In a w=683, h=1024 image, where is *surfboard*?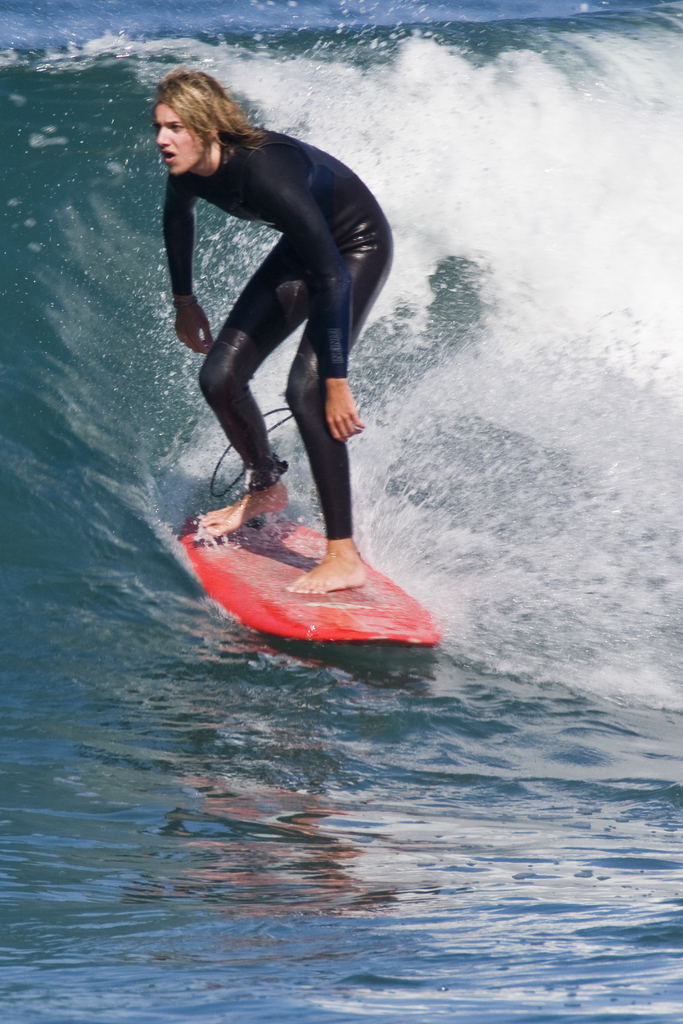
[173, 506, 438, 646].
